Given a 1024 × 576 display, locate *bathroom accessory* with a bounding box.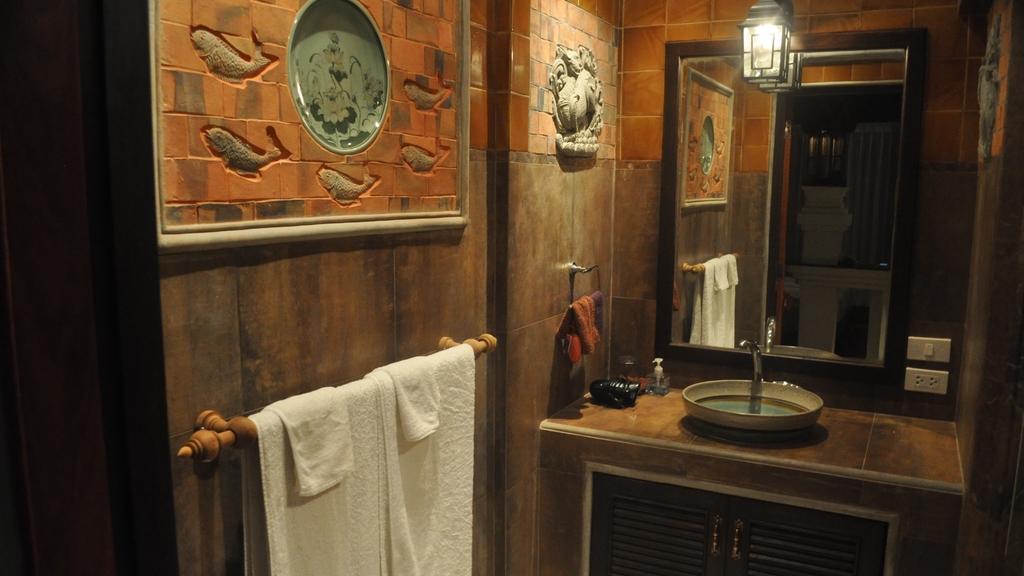
Located: crop(729, 335, 783, 395).
